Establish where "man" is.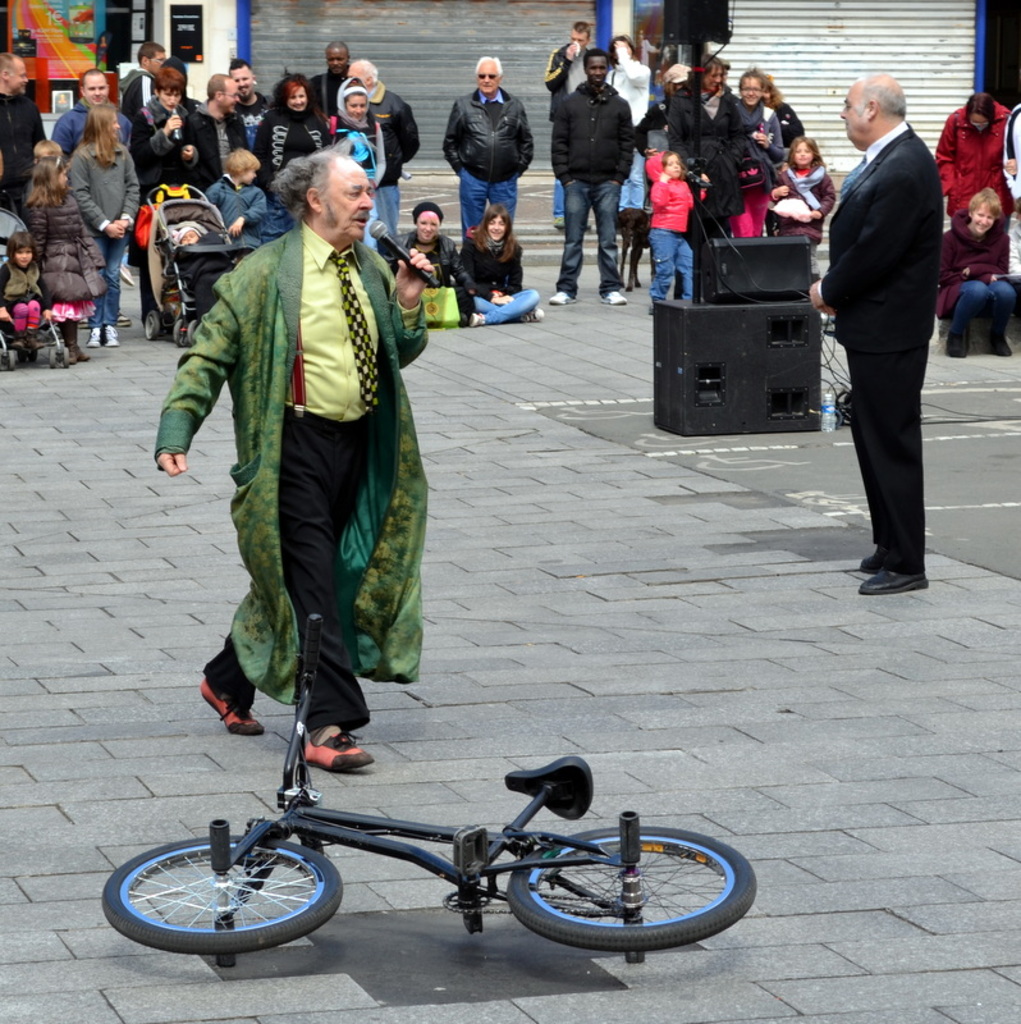
Established at locate(47, 60, 141, 174).
